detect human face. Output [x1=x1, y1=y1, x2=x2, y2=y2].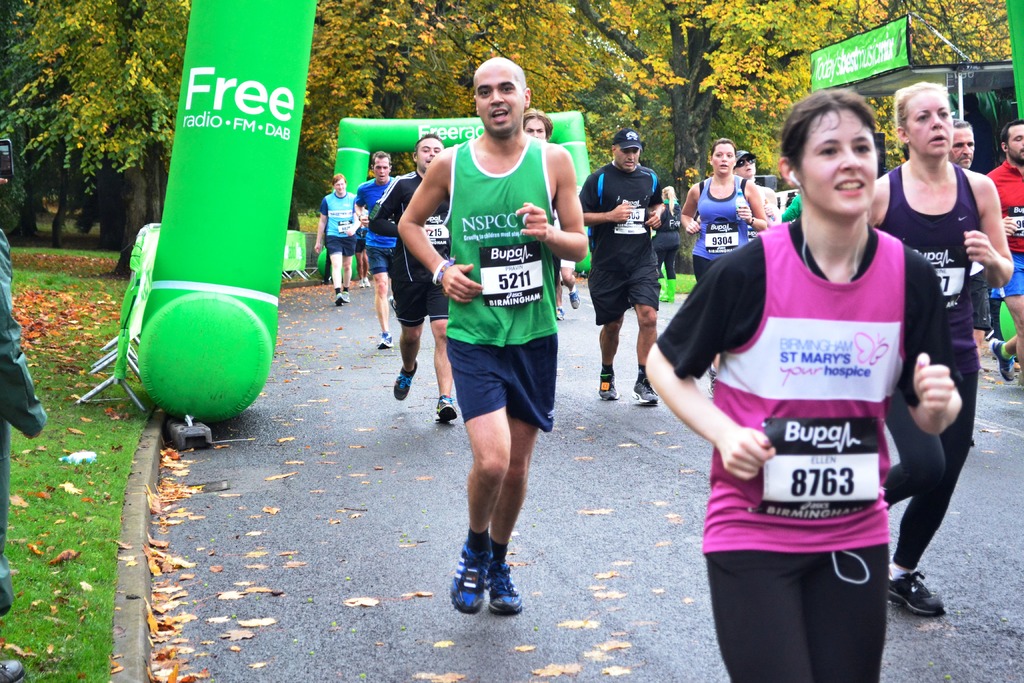
[x1=953, y1=124, x2=977, y2=168].
